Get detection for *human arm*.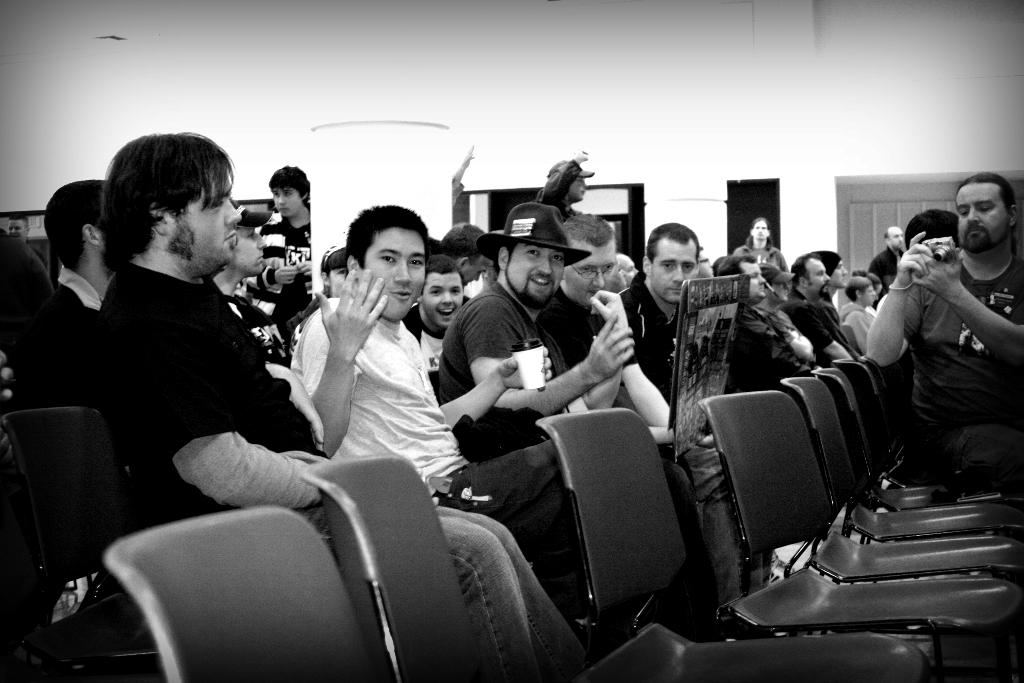
Detection: (x1=913, y1=248, x2=1022, y2=378).
